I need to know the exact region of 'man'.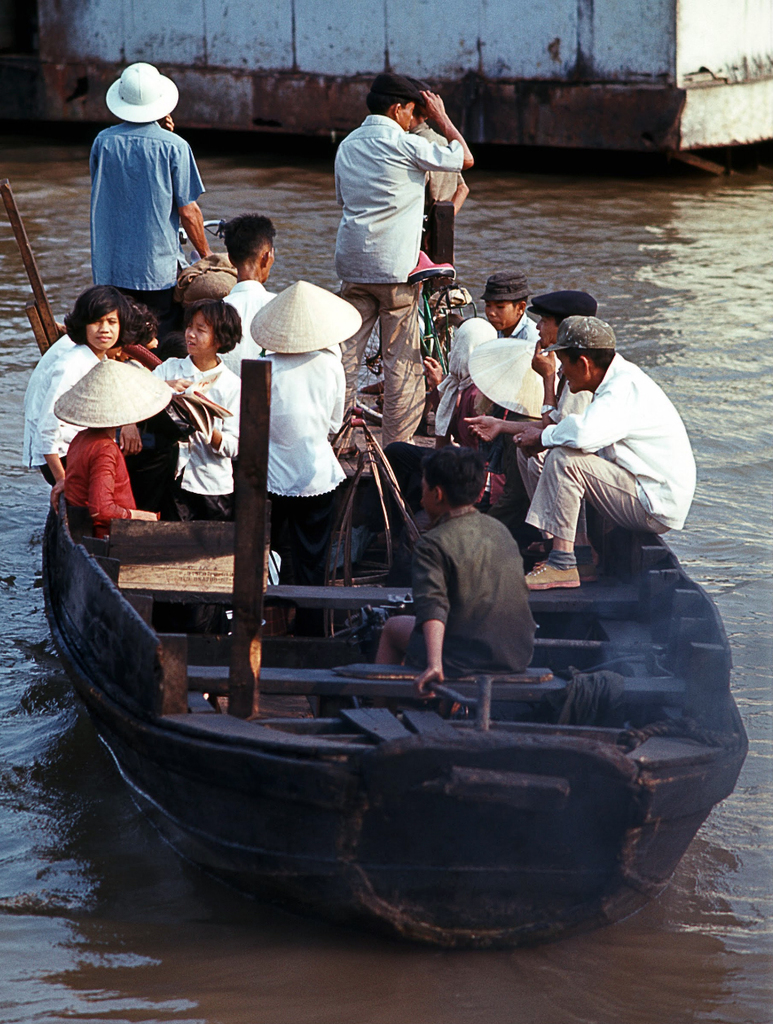
Region: region(518, 291, 693, 595).
